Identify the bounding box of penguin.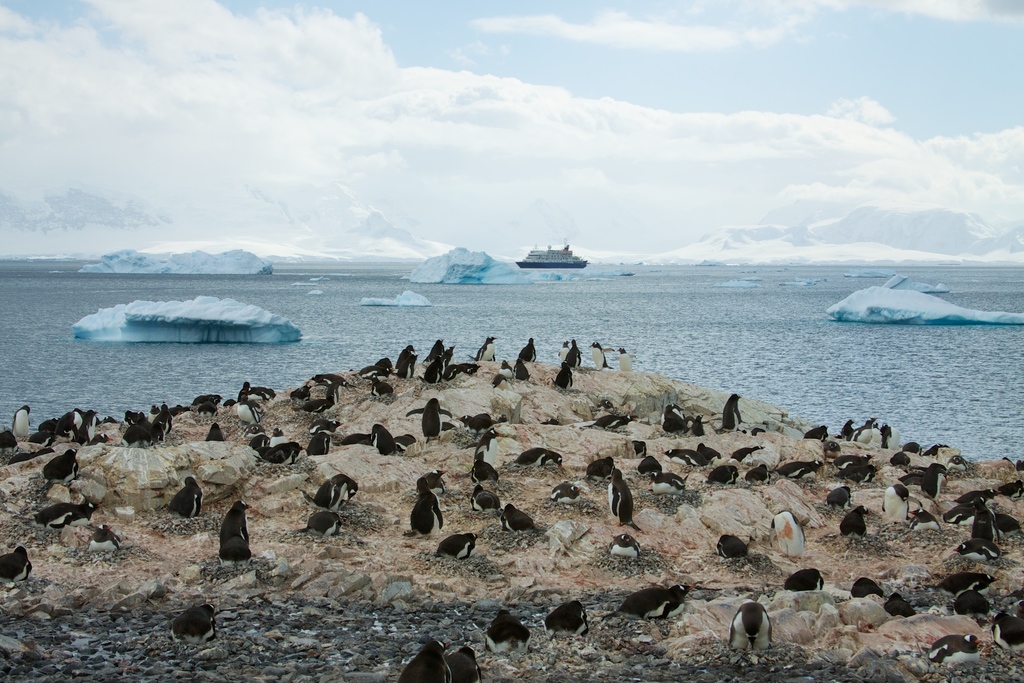
bbox=[729, 600, 774, 647].
